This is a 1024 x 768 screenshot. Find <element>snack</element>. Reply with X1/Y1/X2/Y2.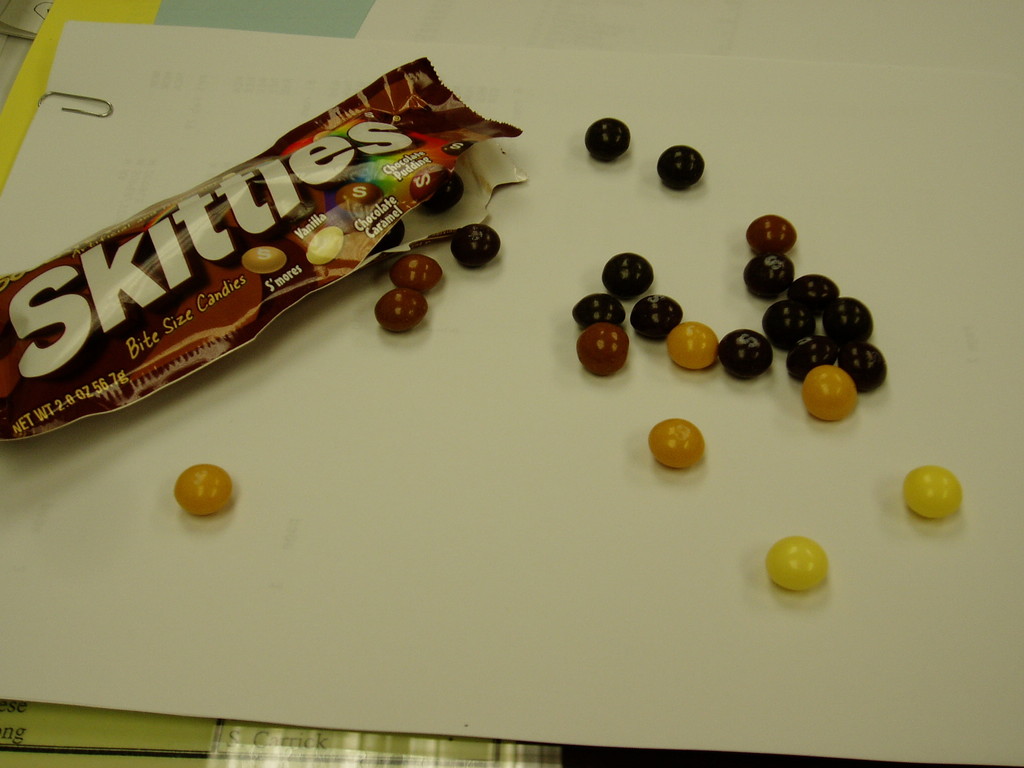
236/243/287/274.
